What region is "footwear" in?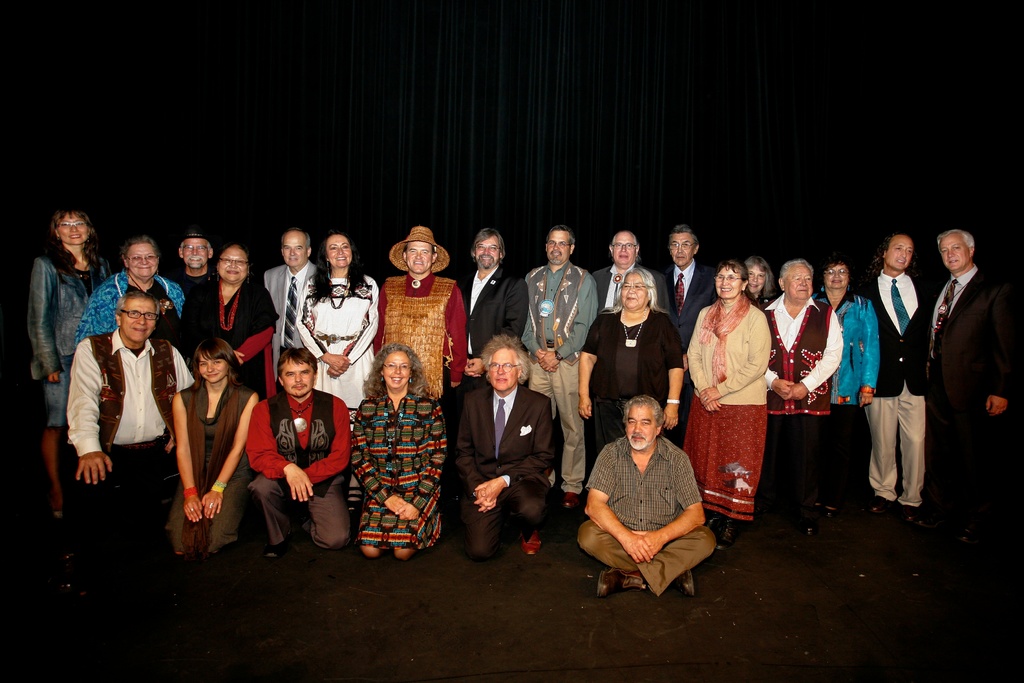
(x1=868, y1=496, x2=887, y2=518).
